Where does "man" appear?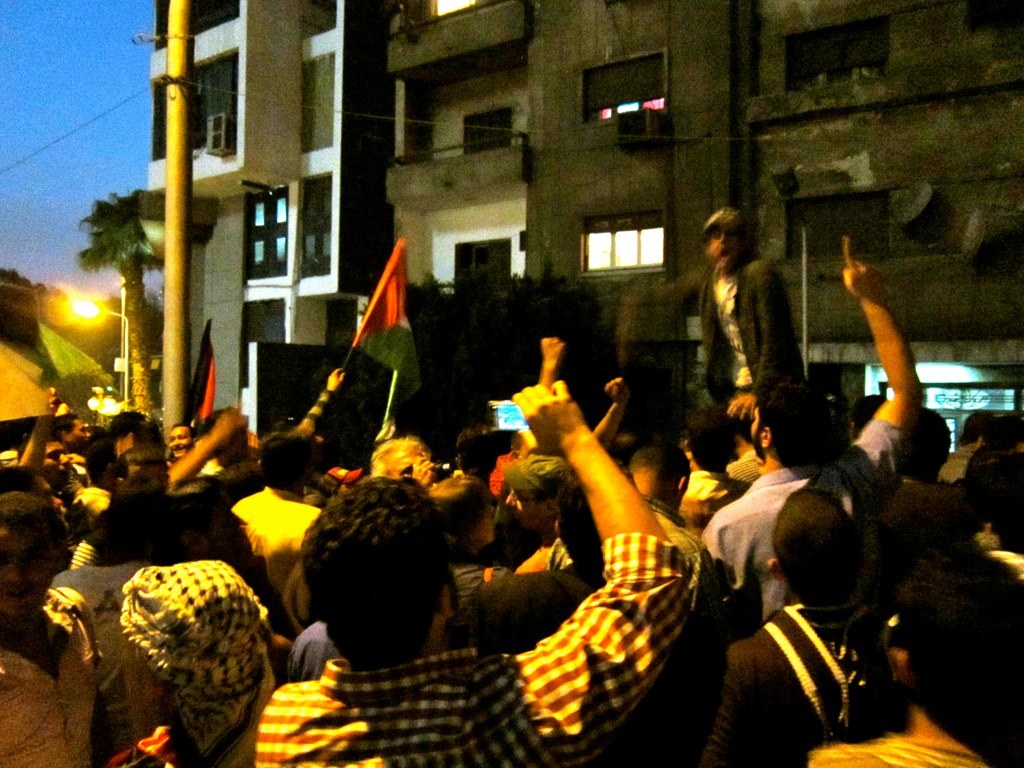
Appears at <bbox>545, 445, 719, 599</bbox>.
